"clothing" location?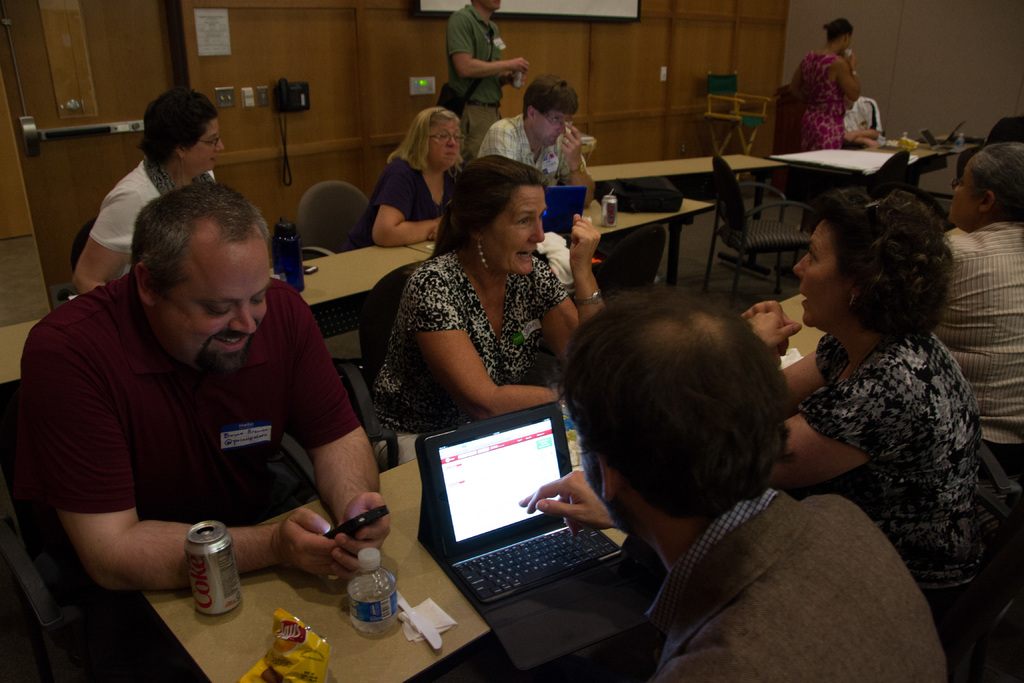
[x1=796, y1=47, x2=855, y2=152]
